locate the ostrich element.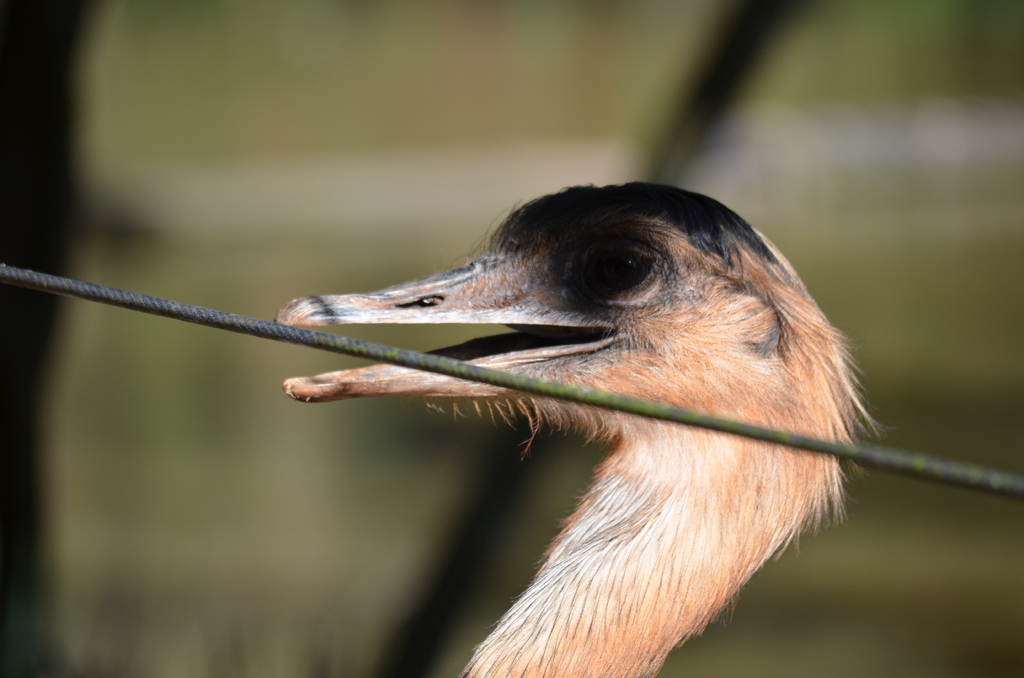
Element bbox: Rect(269, 179, 880, 677).
